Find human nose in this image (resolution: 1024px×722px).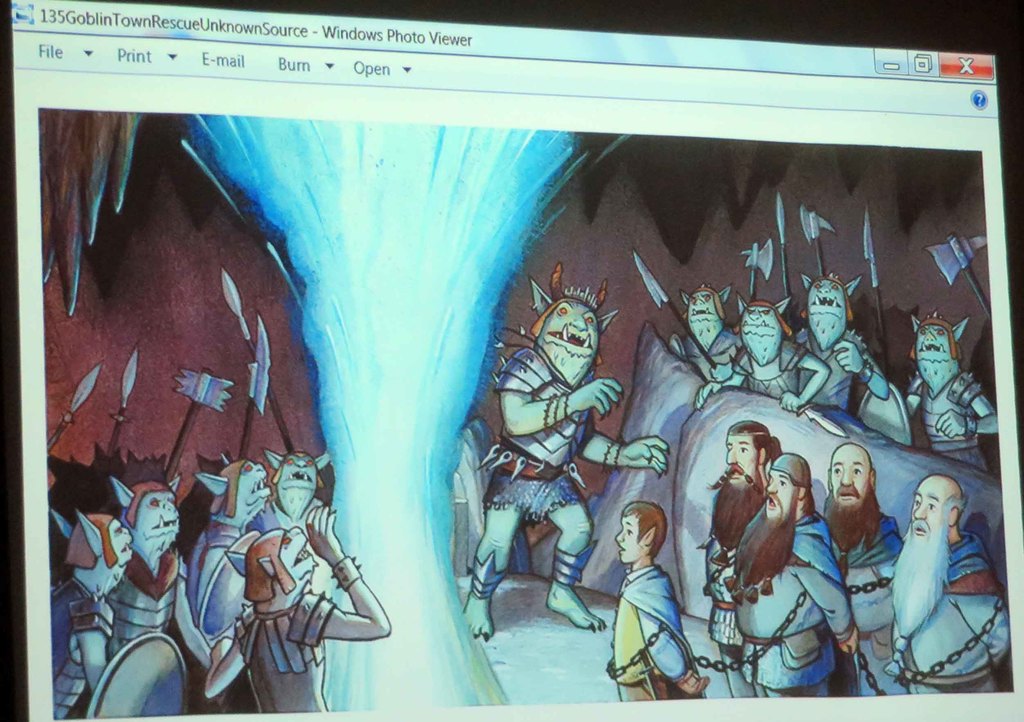
x1=727 y1=448 x2=737 y2=463.
